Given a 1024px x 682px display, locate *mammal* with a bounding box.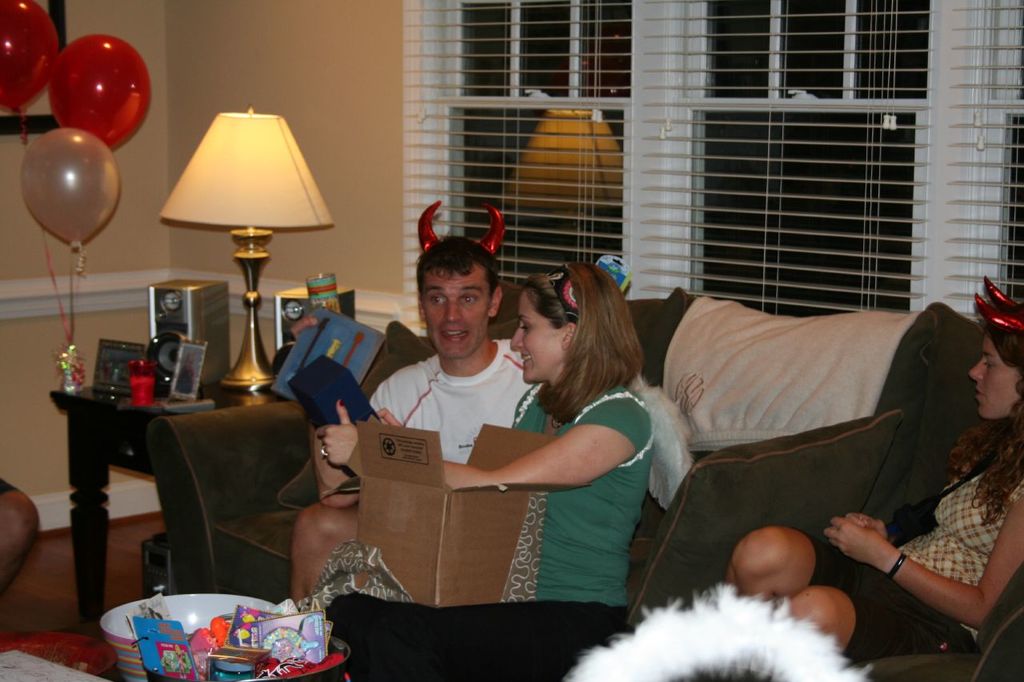
Located: (0,475,40,595).
